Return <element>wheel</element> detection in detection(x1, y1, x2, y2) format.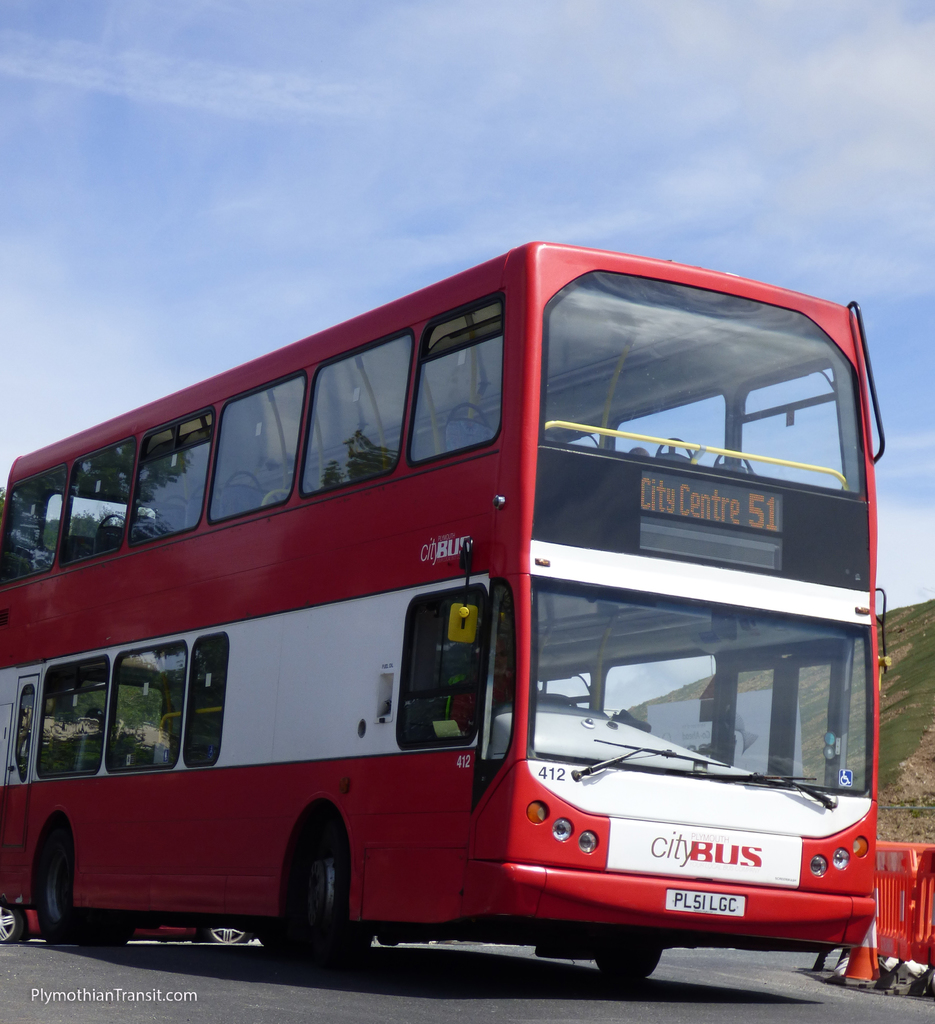
detection(0, 902, 23, 944).
